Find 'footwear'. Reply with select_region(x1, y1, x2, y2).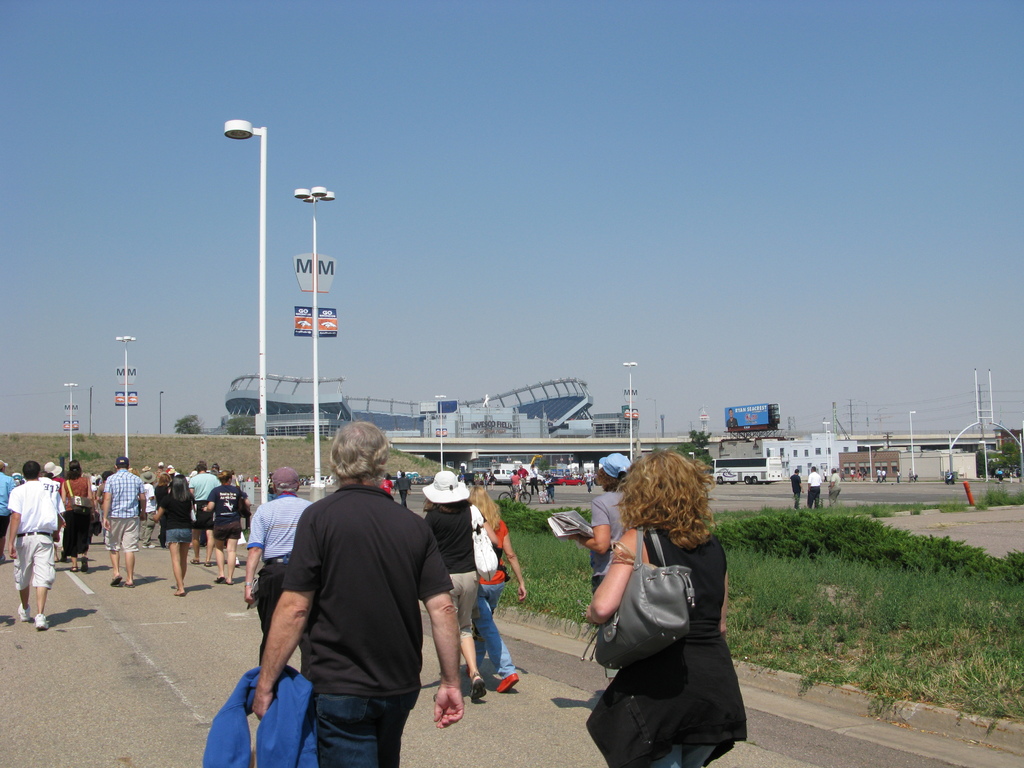
select_region(224, 581, 236, 585).
